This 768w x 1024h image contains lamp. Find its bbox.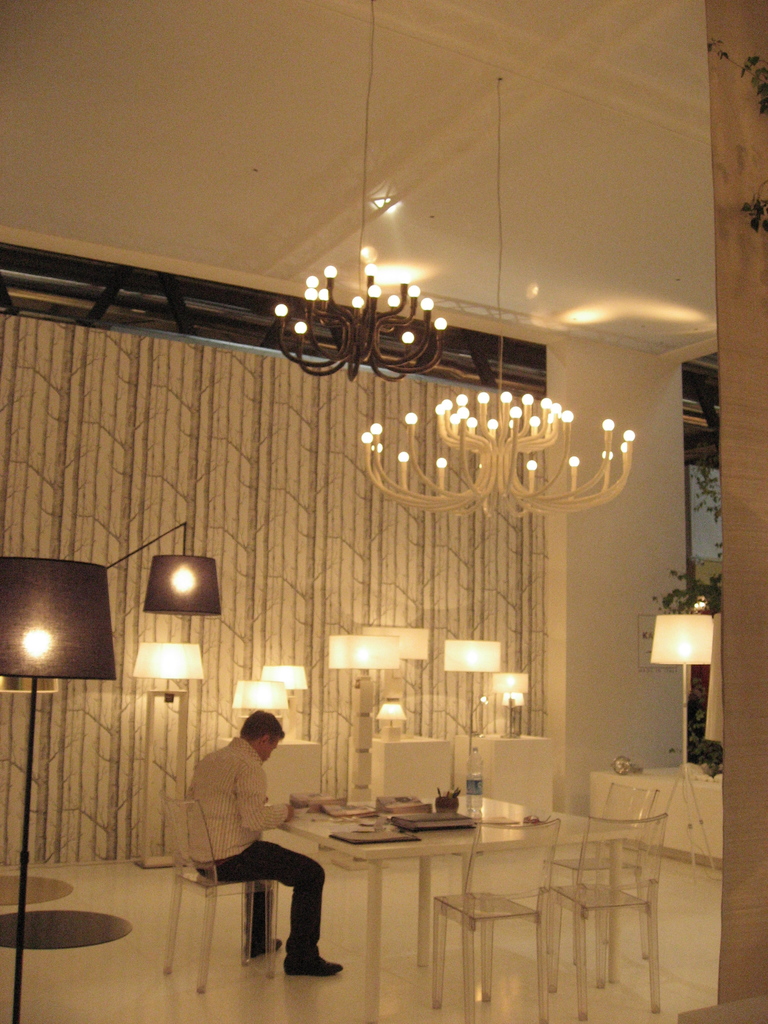
501 691 524 733.
